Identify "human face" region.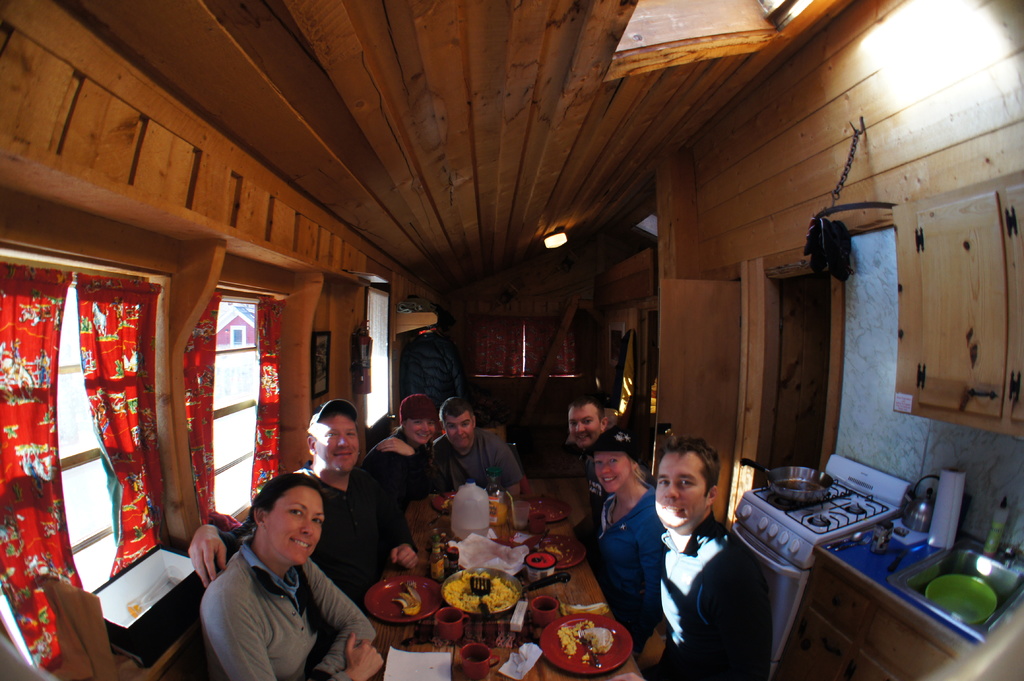
Region: 406/421/432/442.
